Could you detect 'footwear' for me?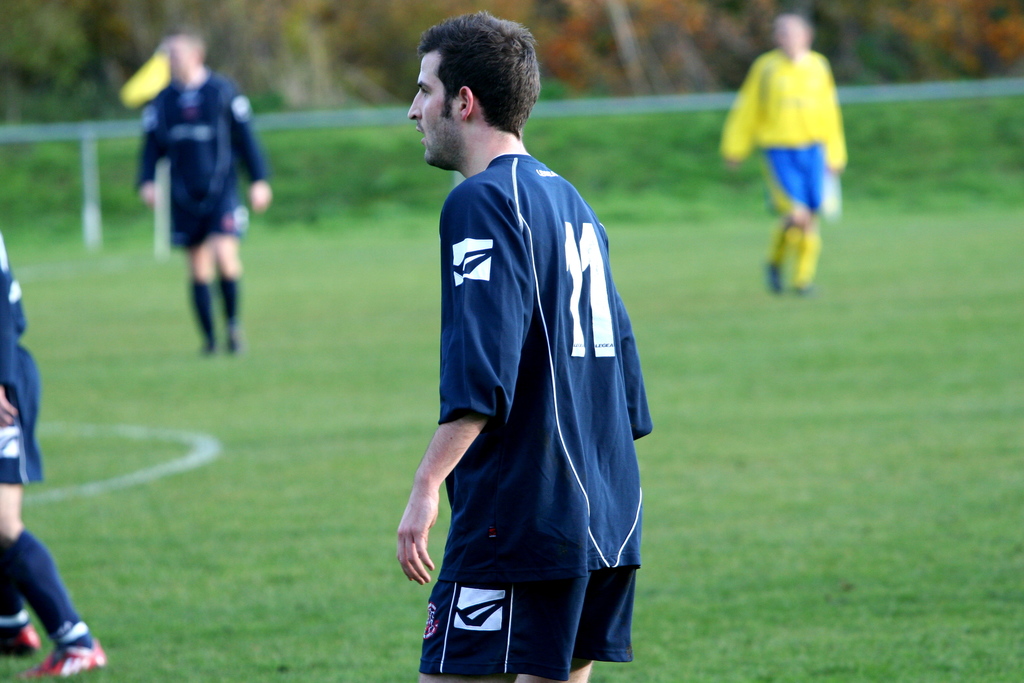
Detection result: (24, 615, 110, 682).
